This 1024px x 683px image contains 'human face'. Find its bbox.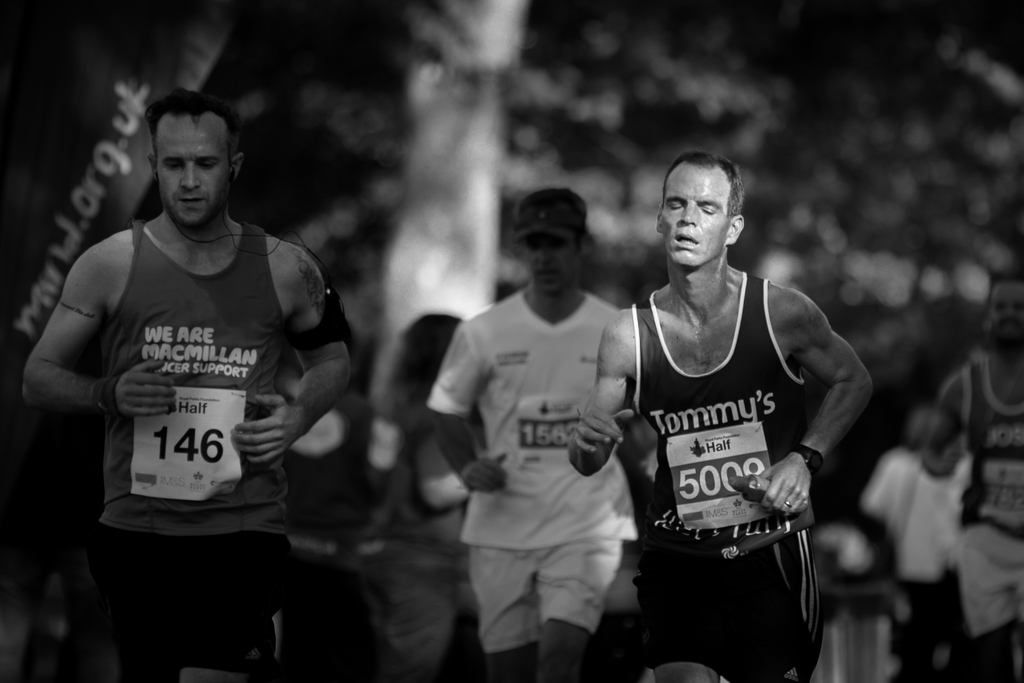
(151, 110, 232, 229).
